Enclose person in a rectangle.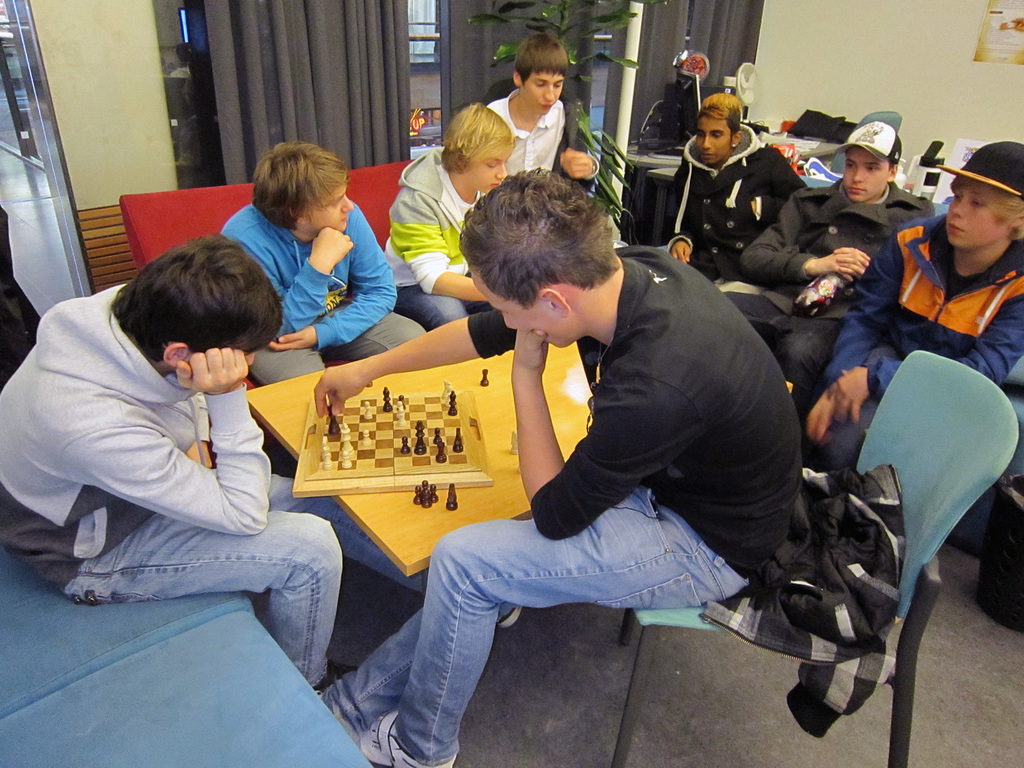
box=[480, 30, 605, 198].
